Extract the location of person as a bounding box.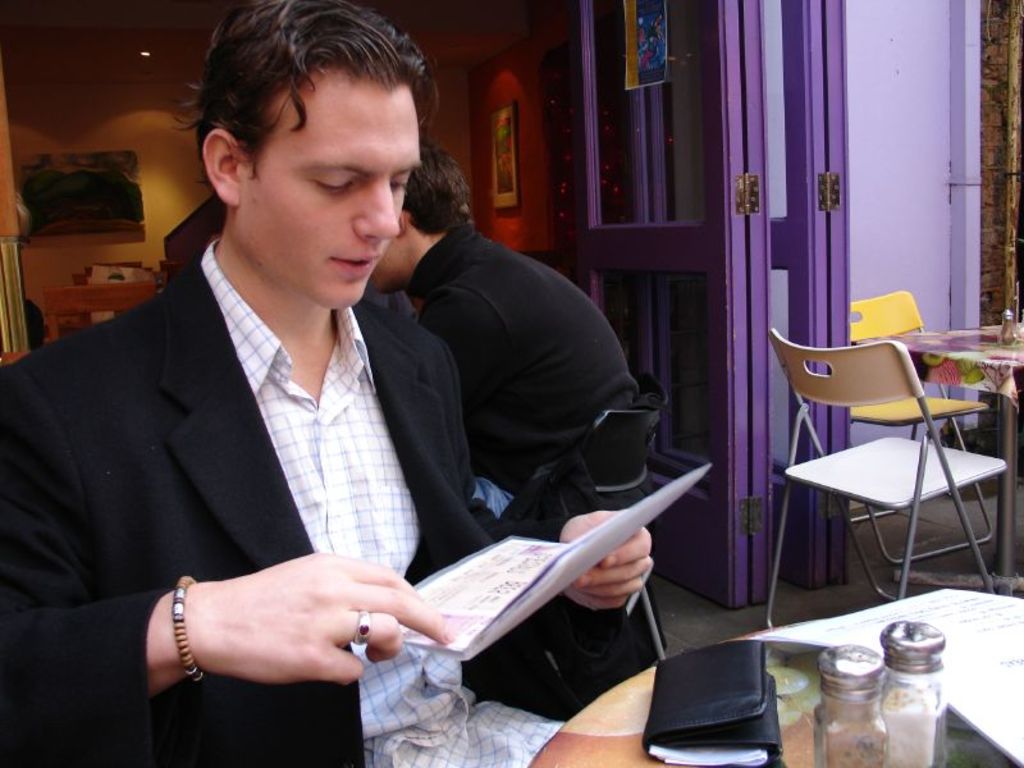
343,137,650,534.
